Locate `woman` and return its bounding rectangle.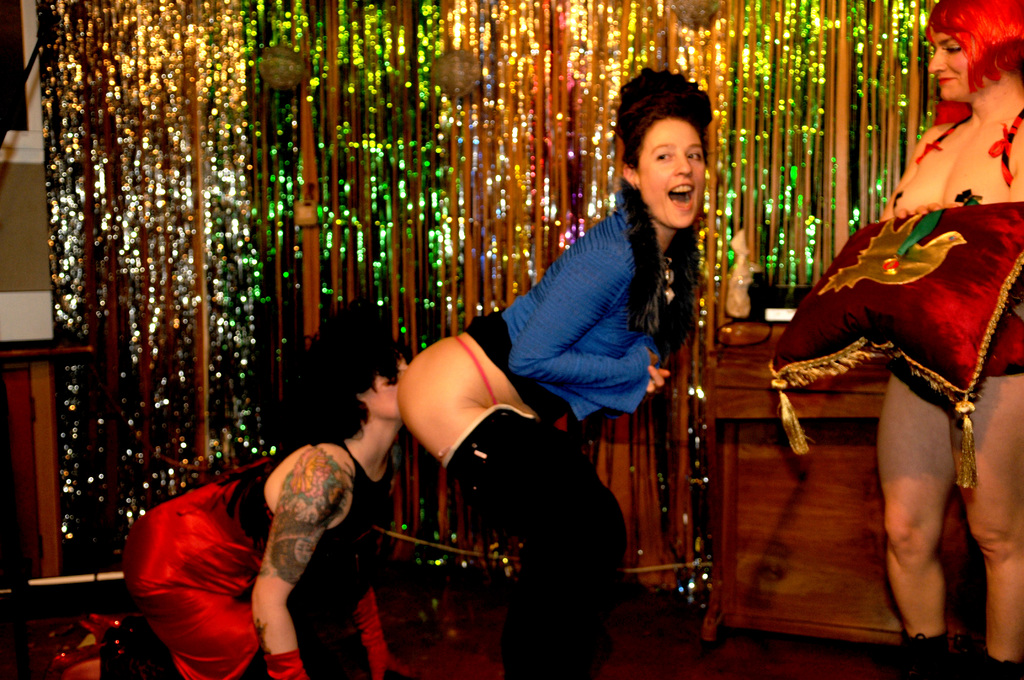
box(764, 0, 1023, 679).
